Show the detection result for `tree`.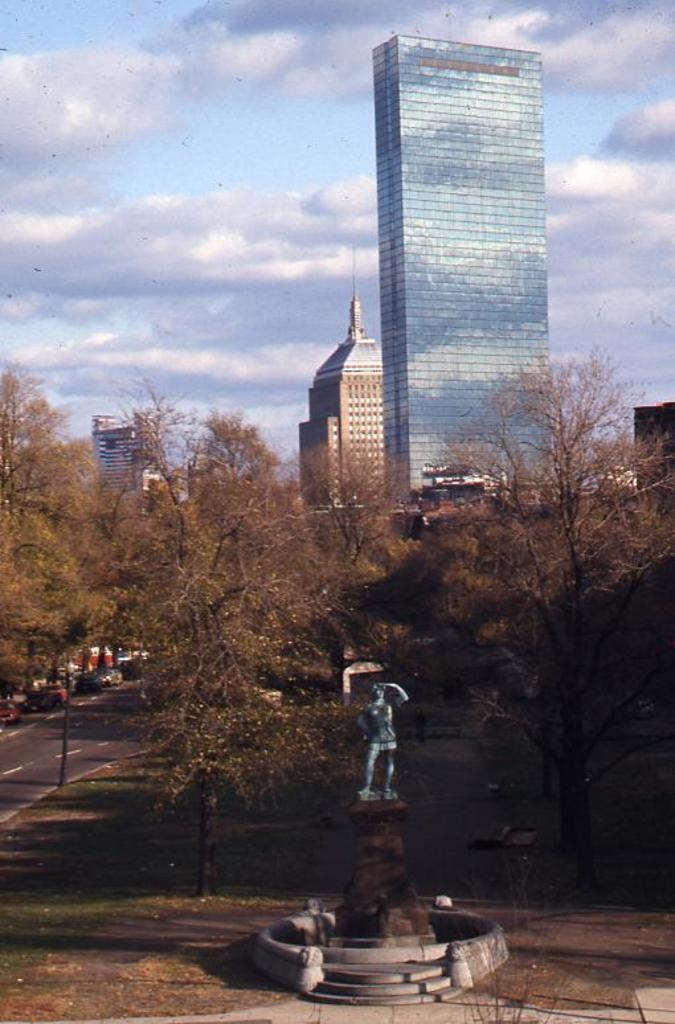
<region>0, 364, 136, 737</region>.
